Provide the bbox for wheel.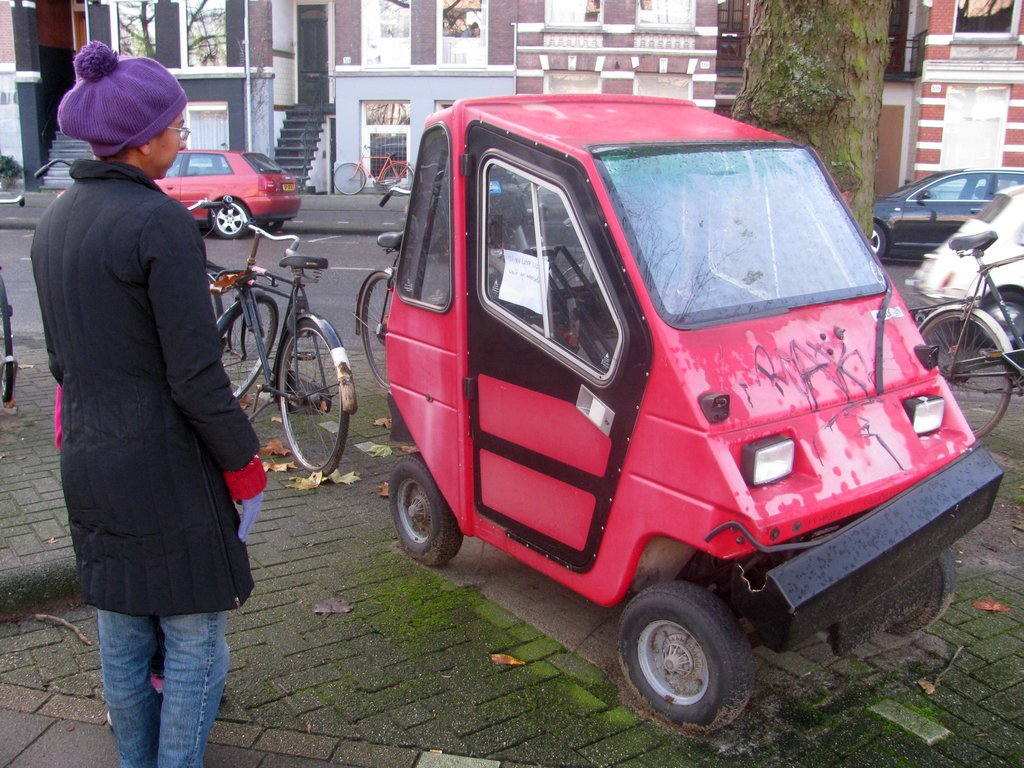
pyautogui.locateOnScreen(378, 163, 415, 193).
